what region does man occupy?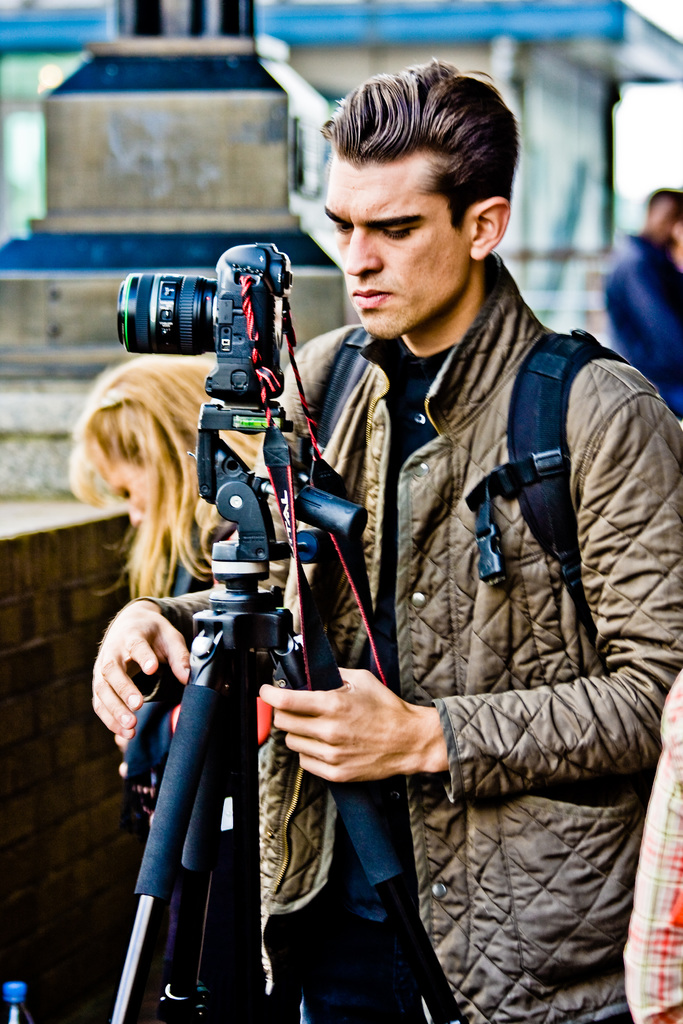
79,51,682,1023.
